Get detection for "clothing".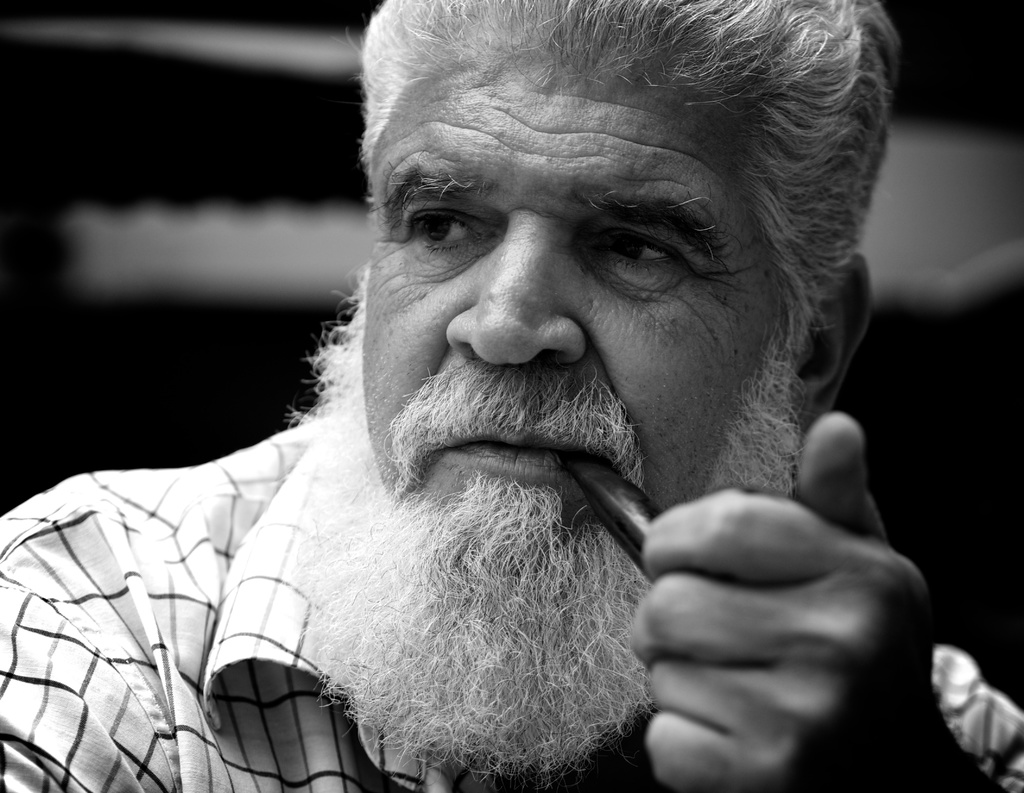
Detection: [3, 421, 1023, 792].
